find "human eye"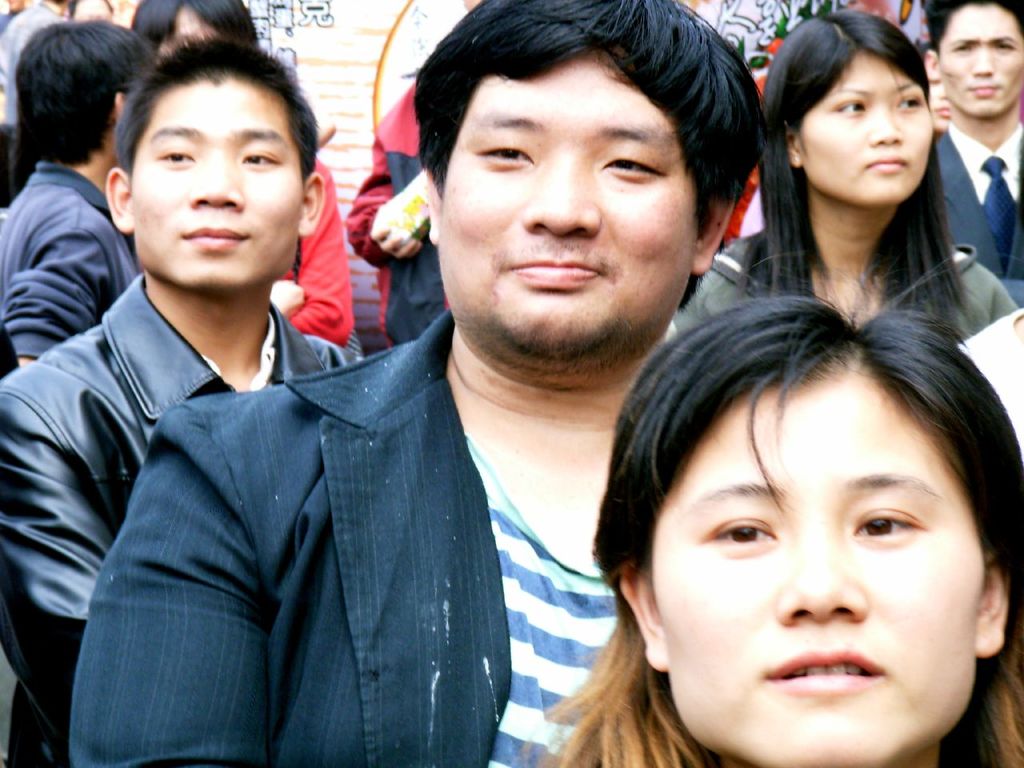
{"x1": 715, "y1": 522, "x2": 774, "y2": 563}
